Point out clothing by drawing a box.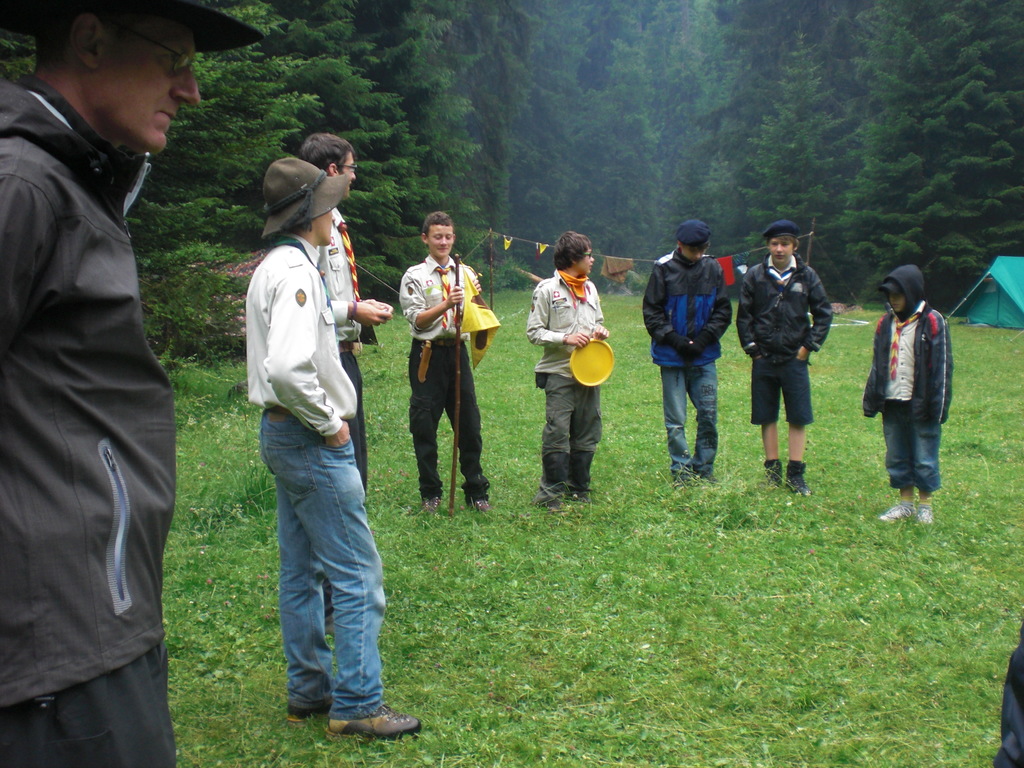
bbox=(399, 254, 490, 507).
